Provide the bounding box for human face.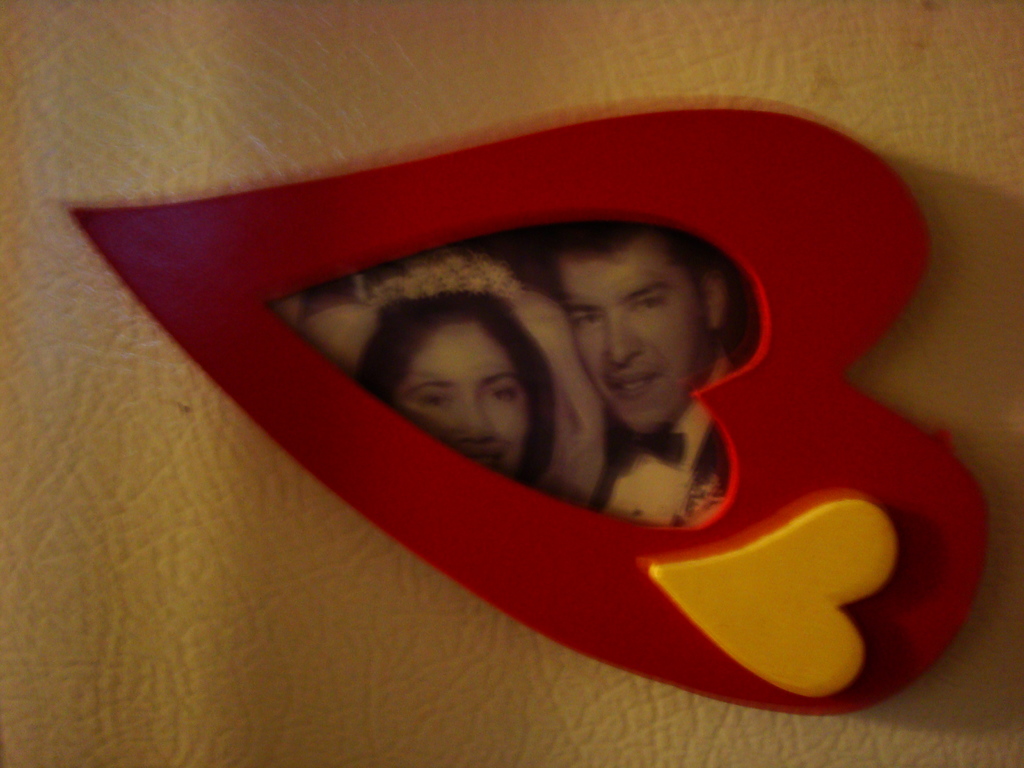
392,328,528,470.
